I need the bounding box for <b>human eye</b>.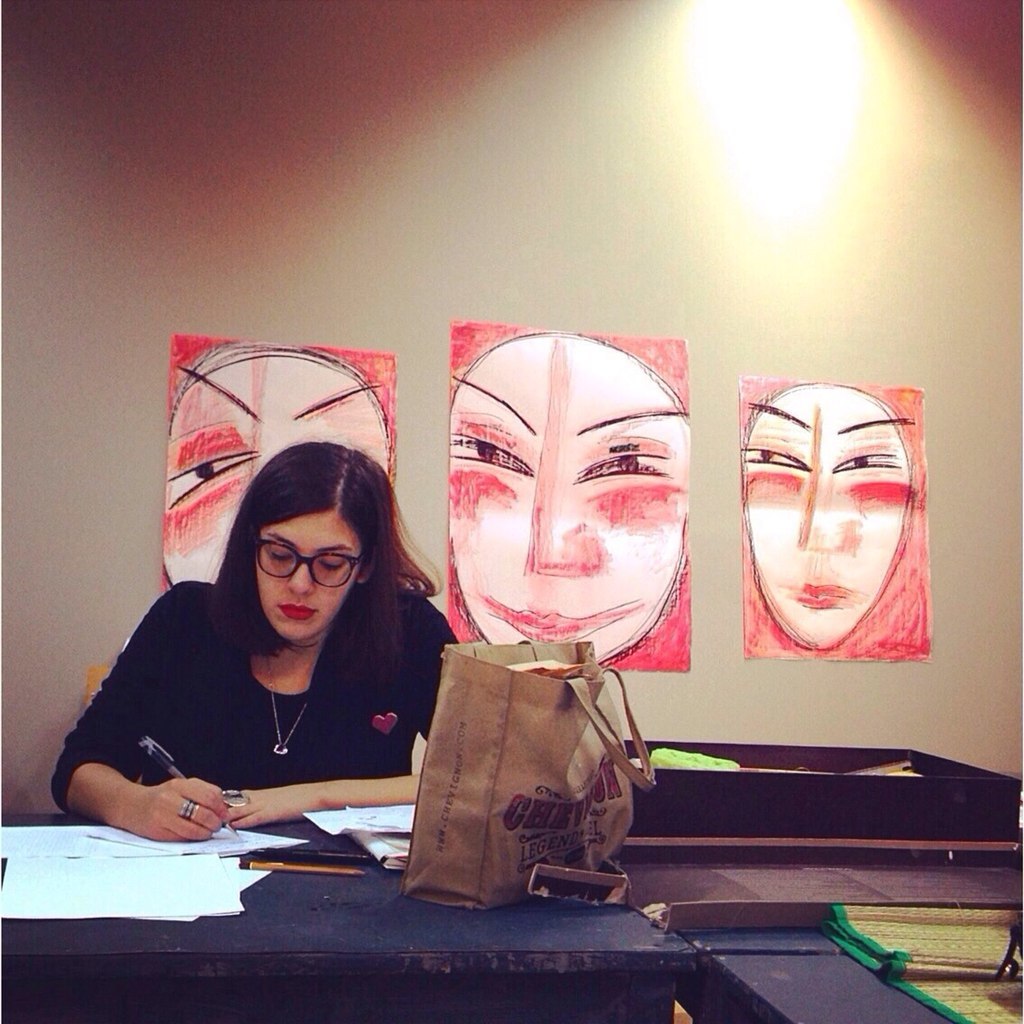
Here it is: (x1=743, y1=444, x2=810, y2=472).
